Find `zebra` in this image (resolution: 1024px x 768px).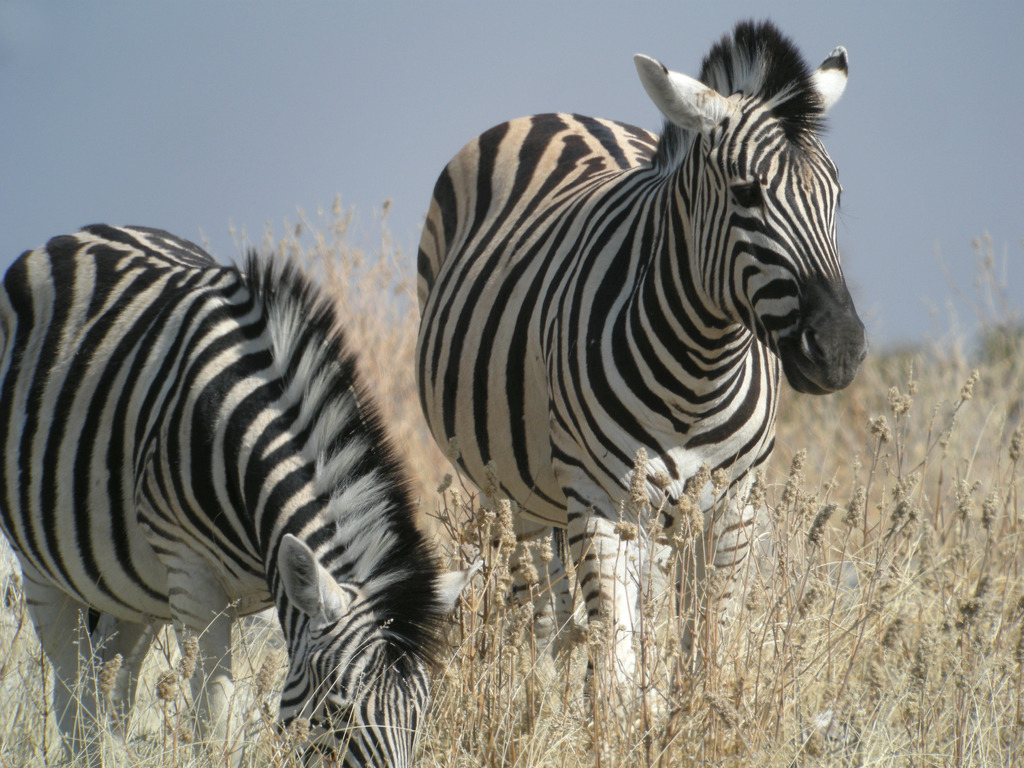
detection(408, 17, 876, 767).
